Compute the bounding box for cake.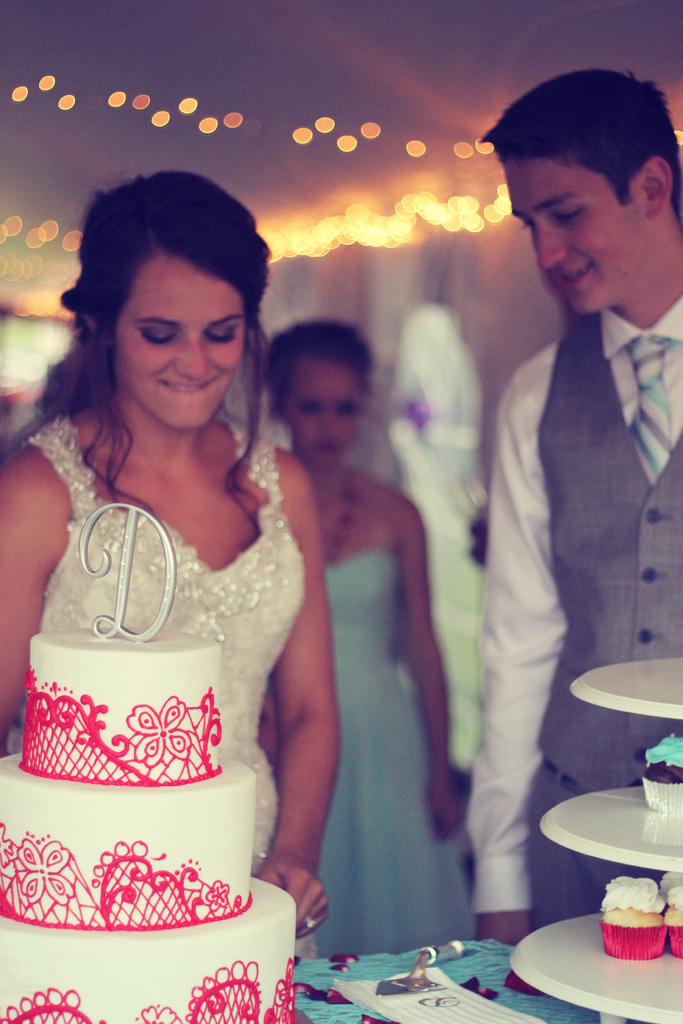
{"x1": 0, "y1": 628, "x2": 299, "y2": 1023}.
